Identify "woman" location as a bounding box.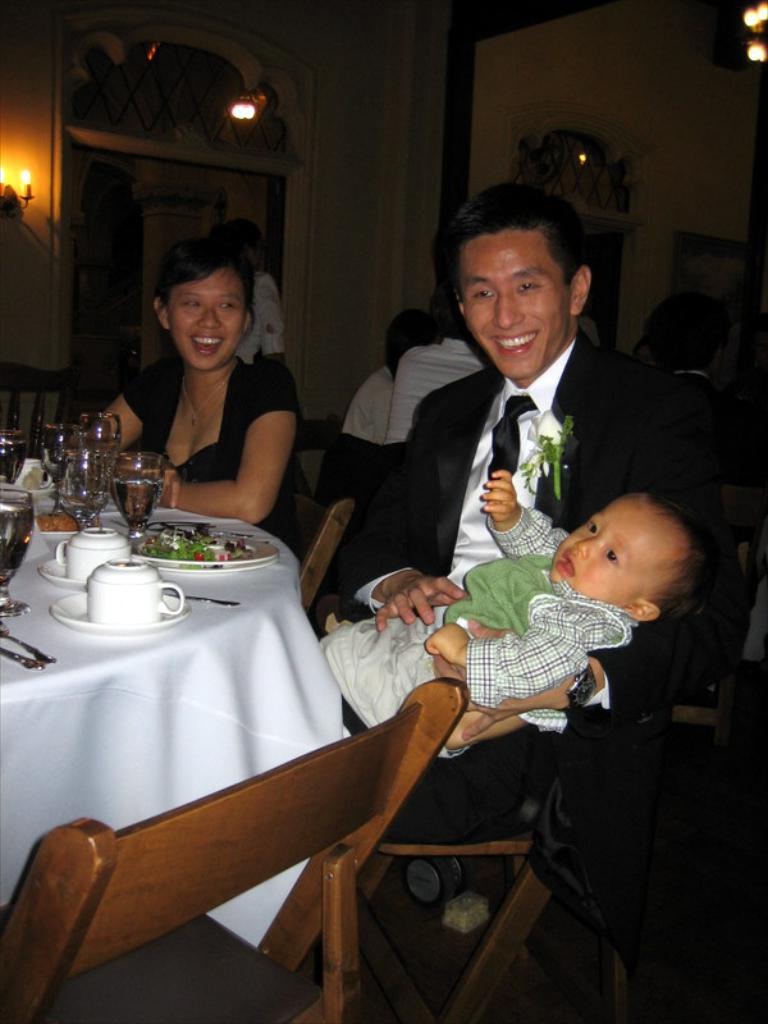
l=106, t=197, r=321, b=541.
